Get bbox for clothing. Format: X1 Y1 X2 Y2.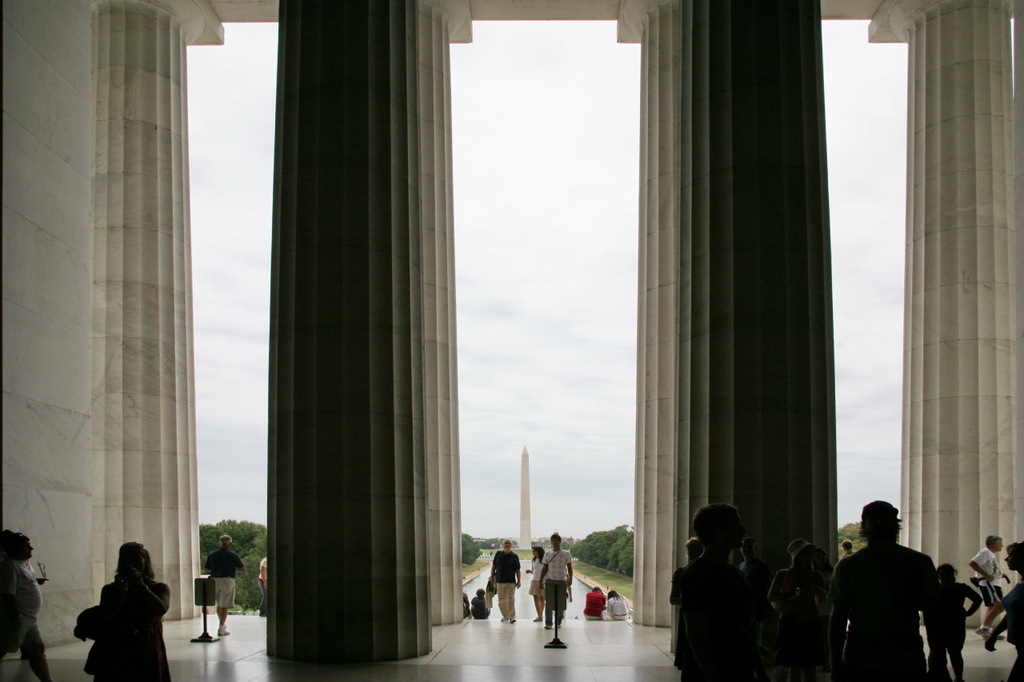
839 535 958 678.
